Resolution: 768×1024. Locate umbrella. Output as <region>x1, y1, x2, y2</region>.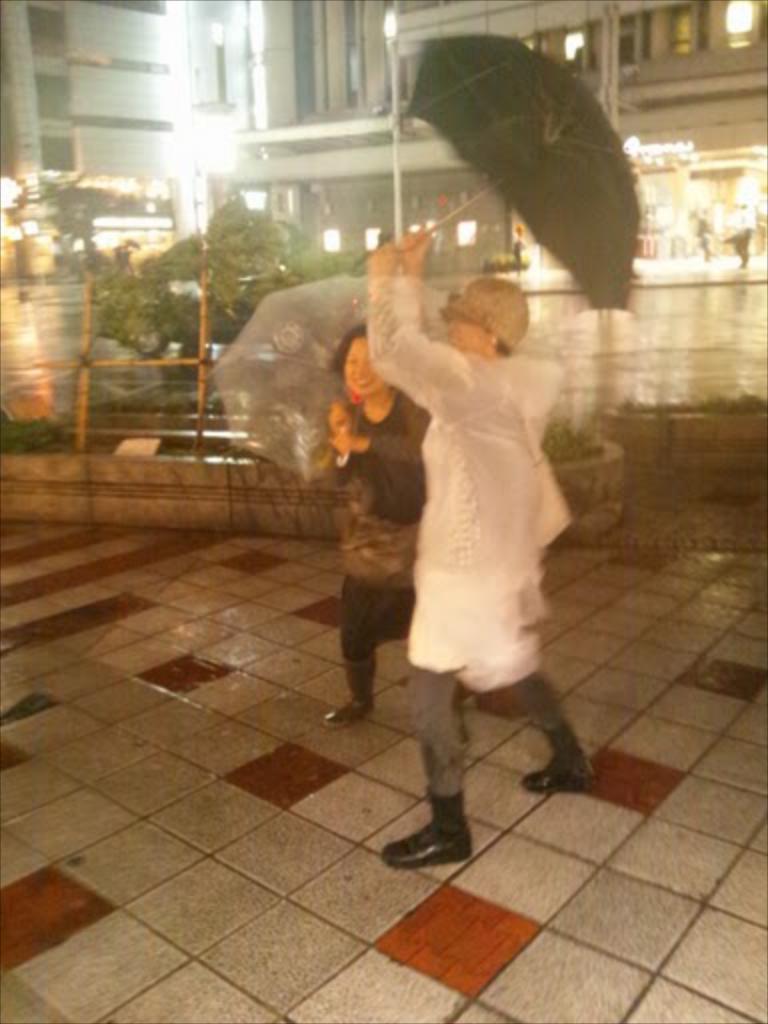
<region>200, 266, 486, 498</region>.
